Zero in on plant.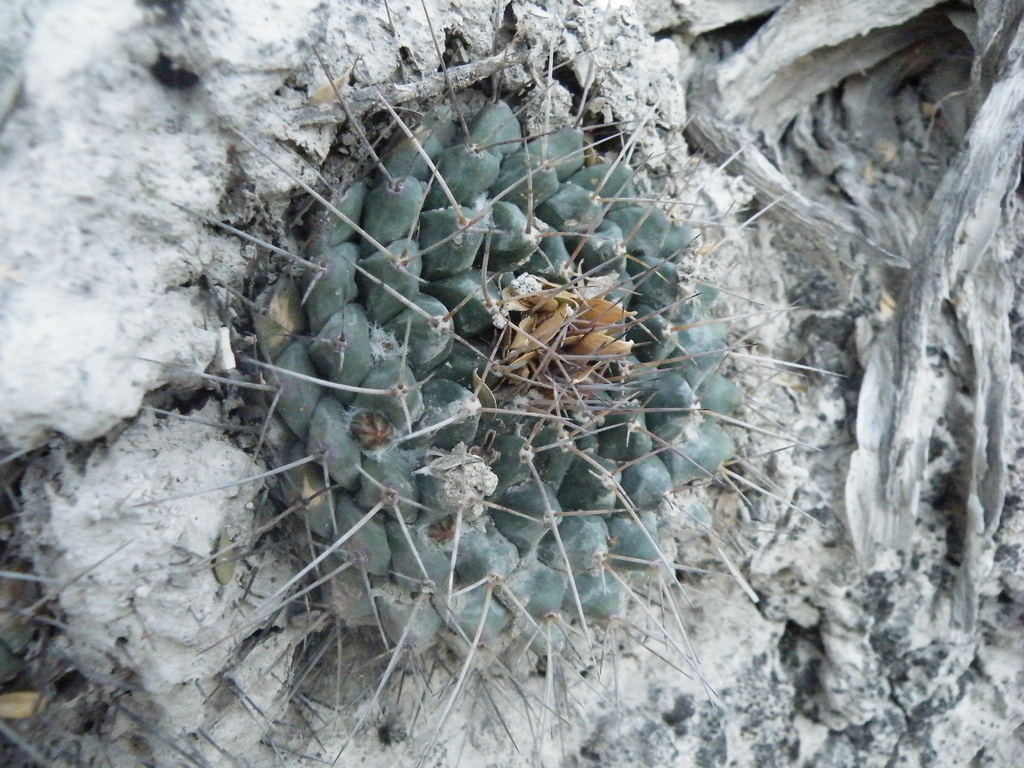
Zeroed in: left=94, top=33, right=998, bottom=728.
